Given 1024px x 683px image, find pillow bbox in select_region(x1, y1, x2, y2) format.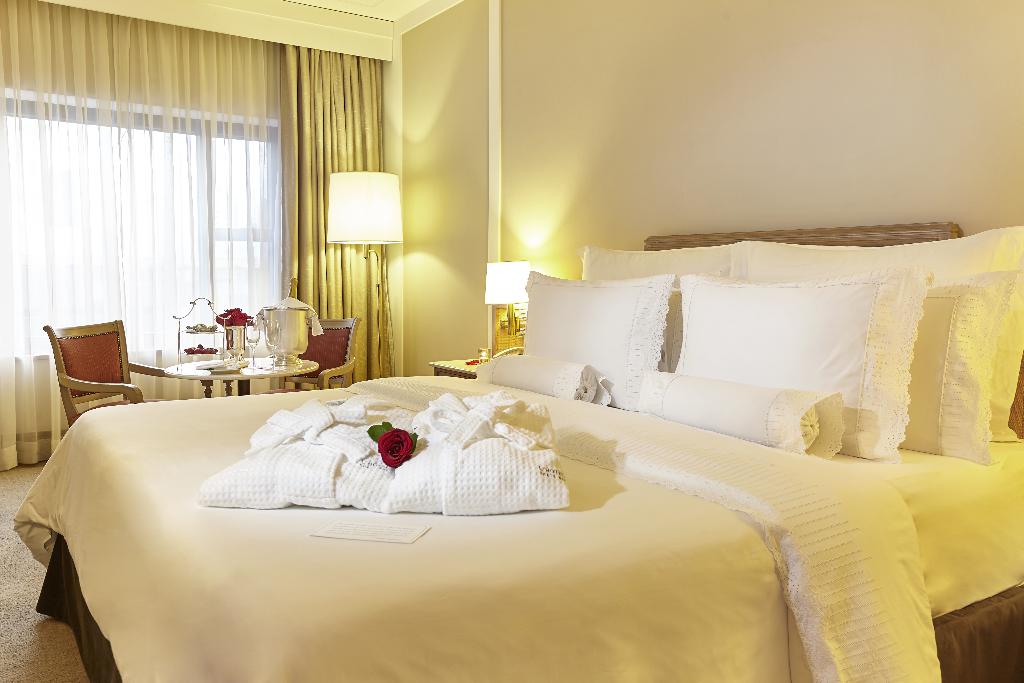
select_region(573, 243, 731, 393).
